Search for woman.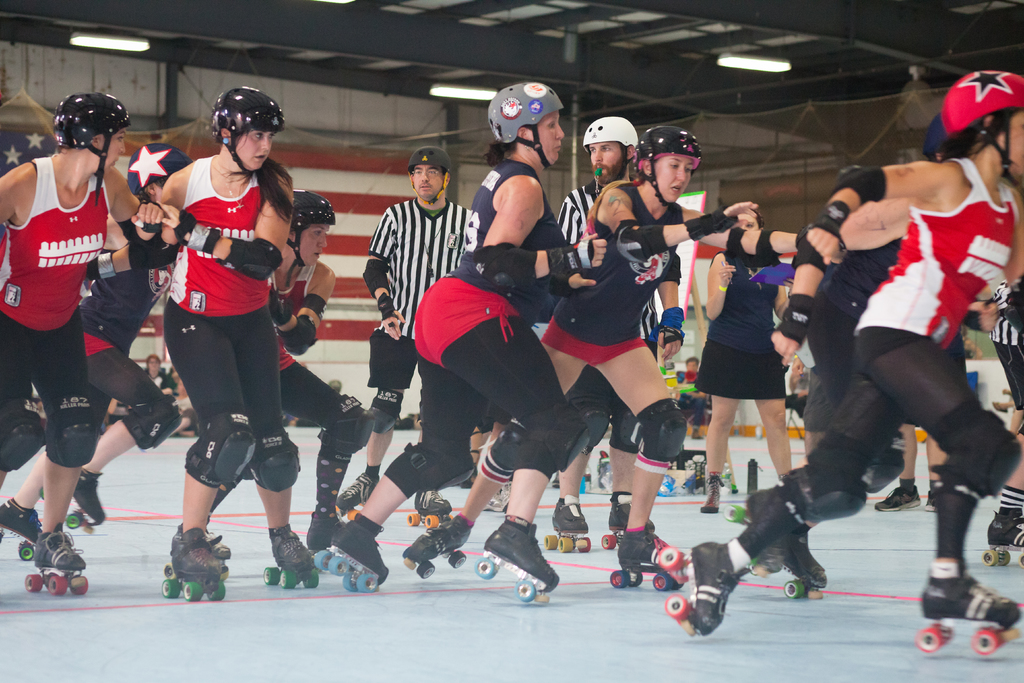
Found at 684,72,1023,623.
